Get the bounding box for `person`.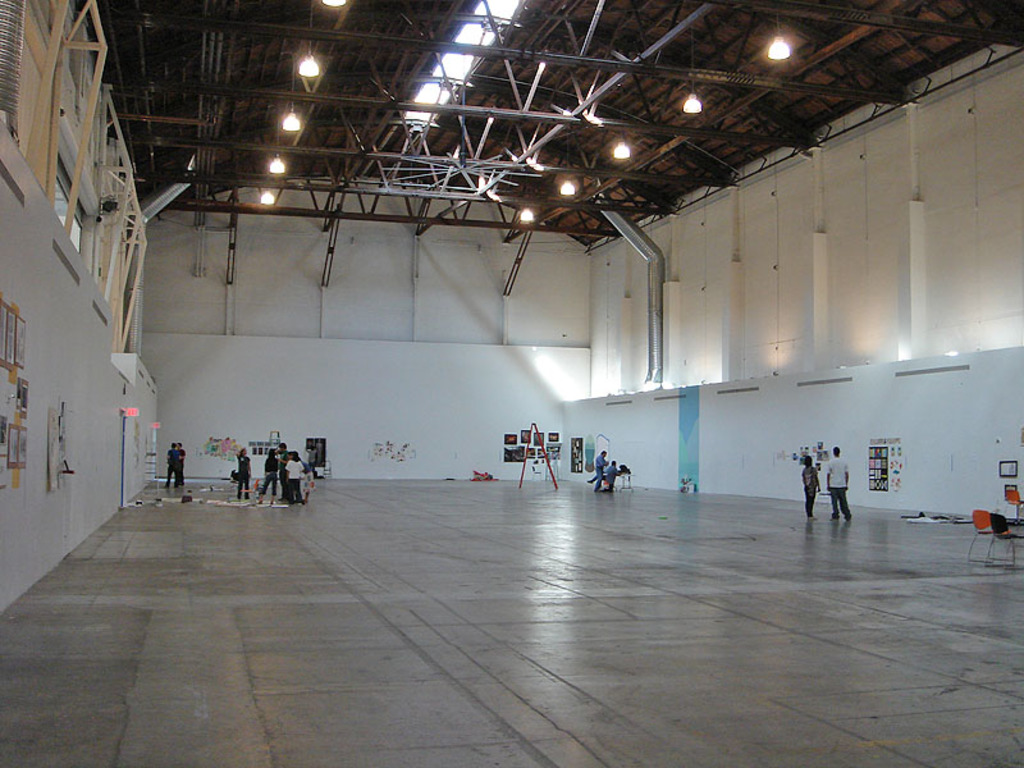
<box>283,448,305,503</box>.
